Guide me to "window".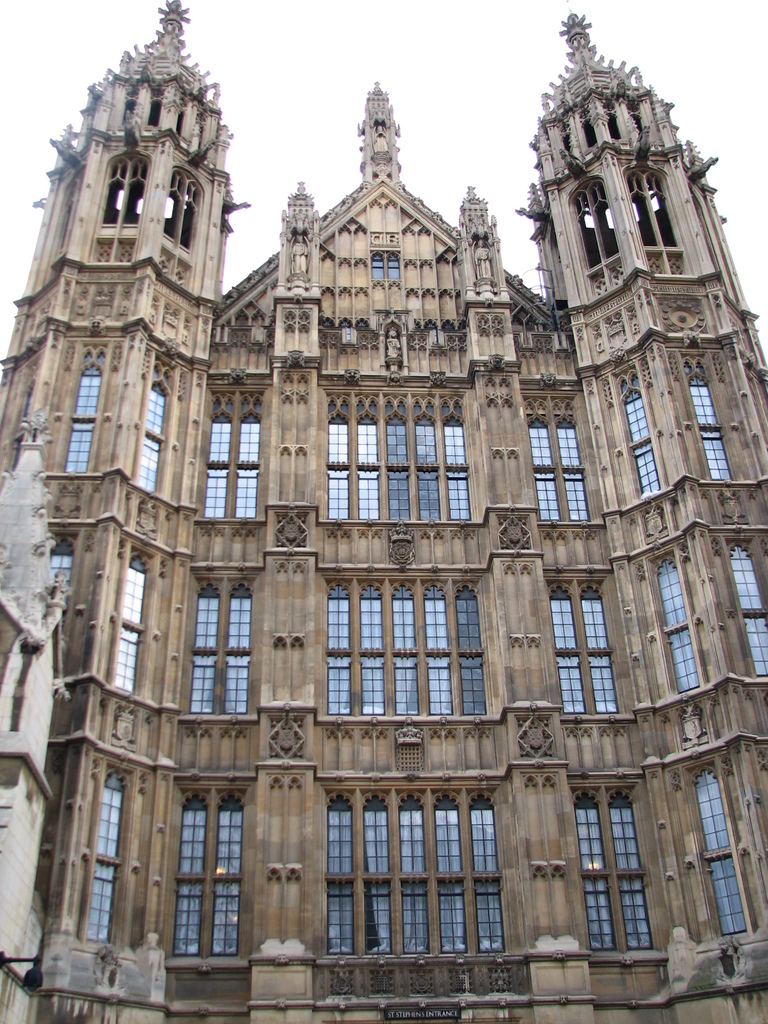
Guidance: 380/421/408/515.
